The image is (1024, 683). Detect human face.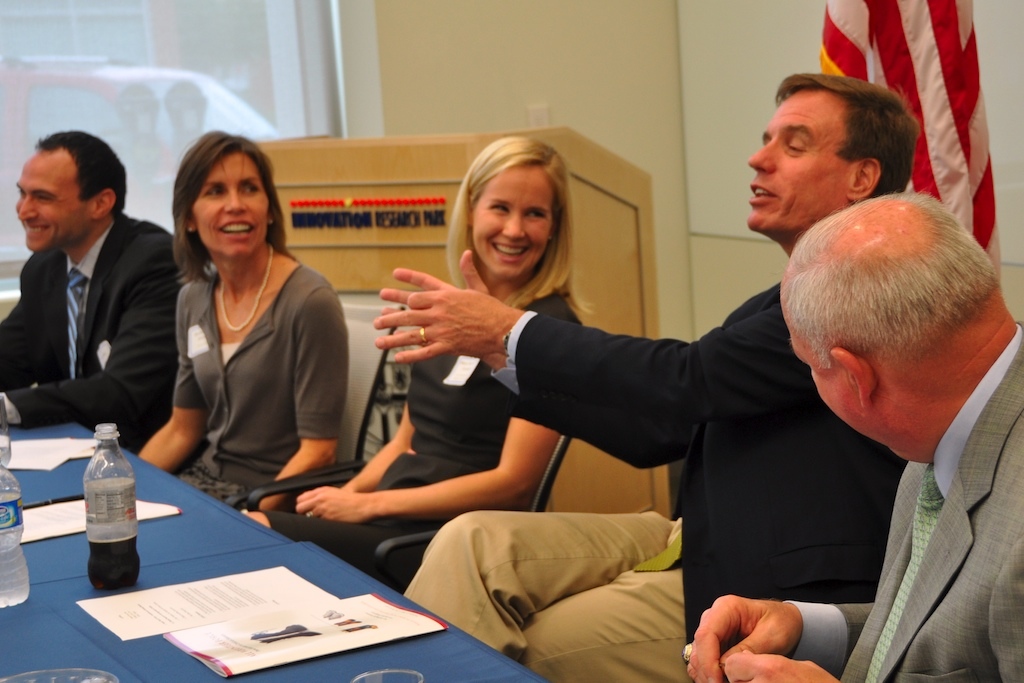
Detection: 471/163/552/276.
